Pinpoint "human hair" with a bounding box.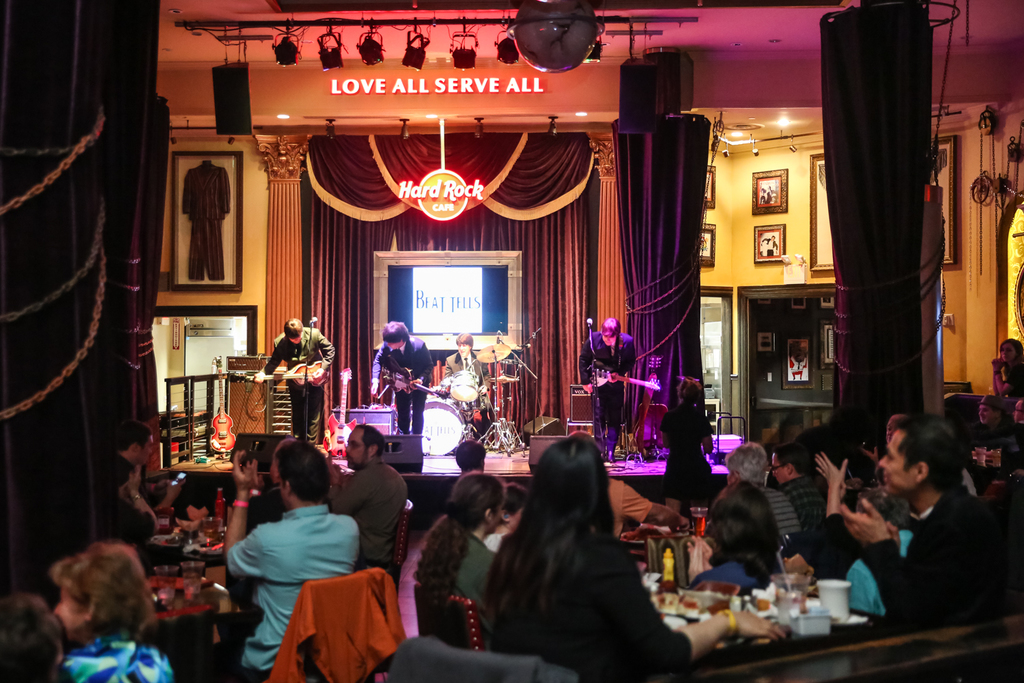
x1=113 y1=419 x2=153 y2=456.
